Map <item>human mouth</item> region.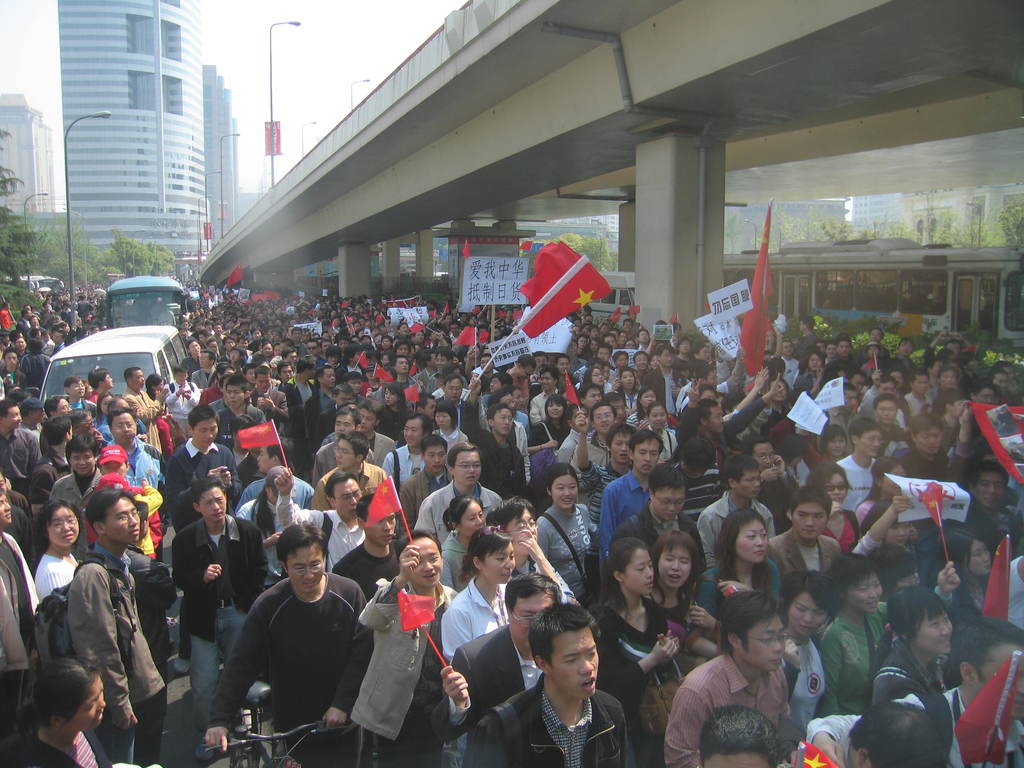
Mapped to <region>211, 509, 224, 518</region>.
